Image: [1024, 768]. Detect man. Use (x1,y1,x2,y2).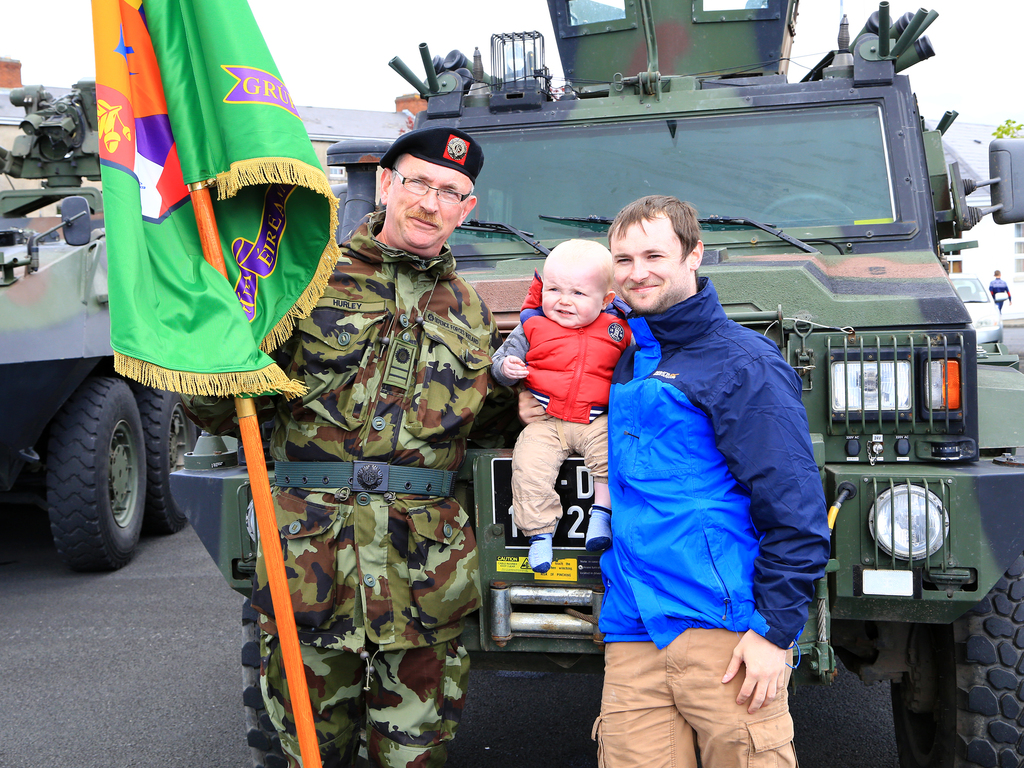
(191,123,506,767).
